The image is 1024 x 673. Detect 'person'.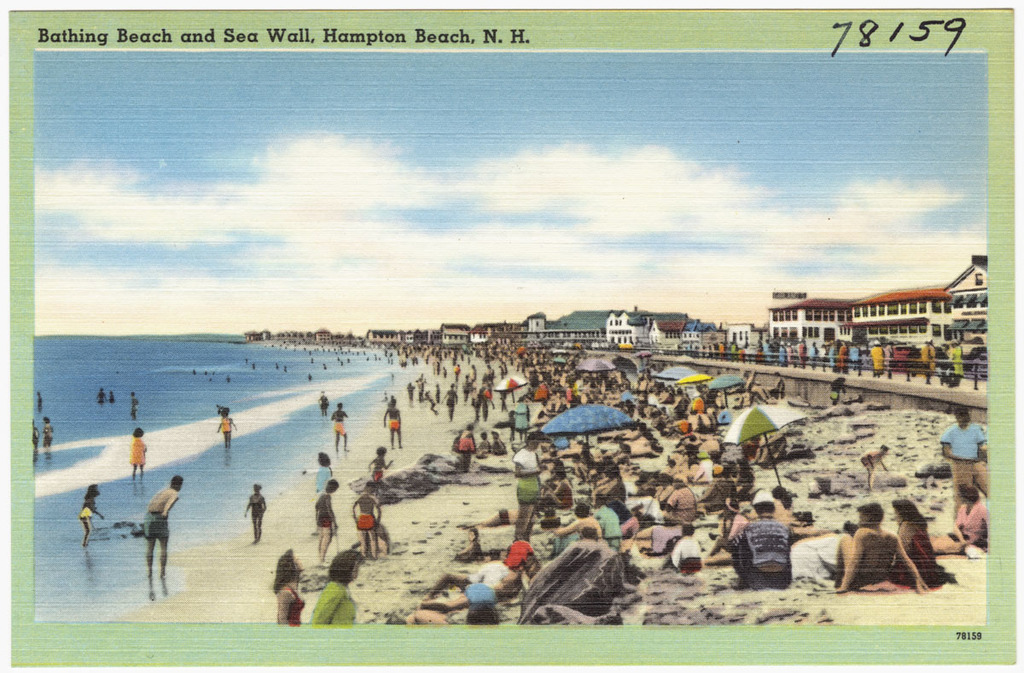
Detection: <box>263,544,306,629</box>.
